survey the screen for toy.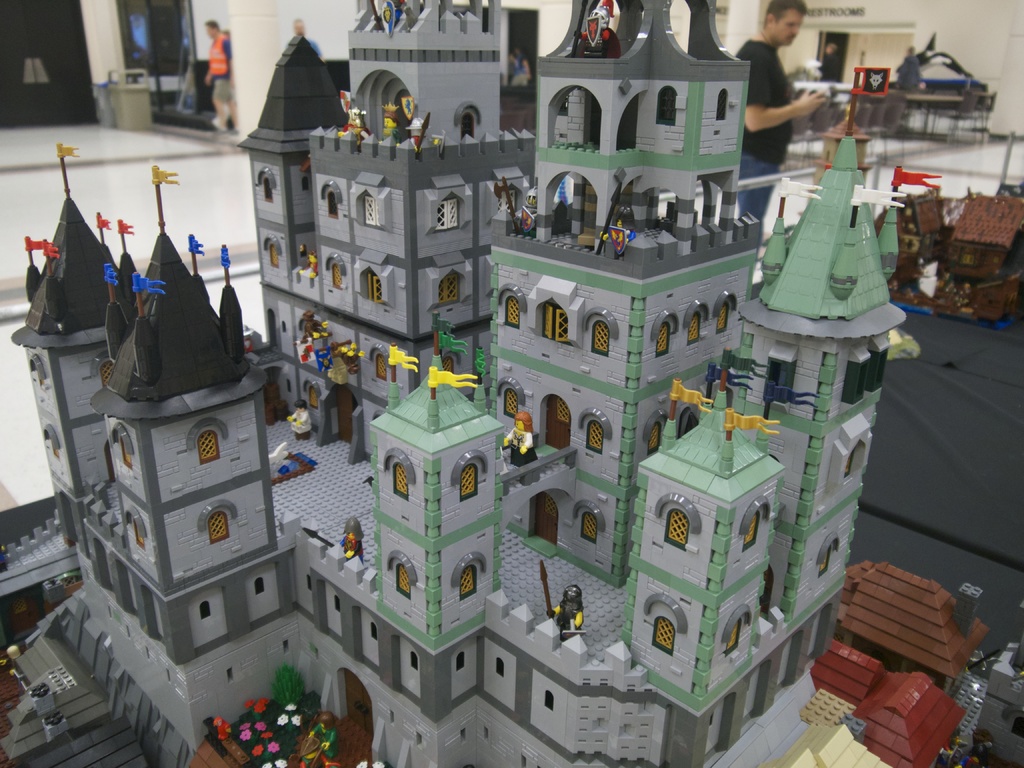
Survey found: <bbox>764, 691, 954, 767</bbox>.
